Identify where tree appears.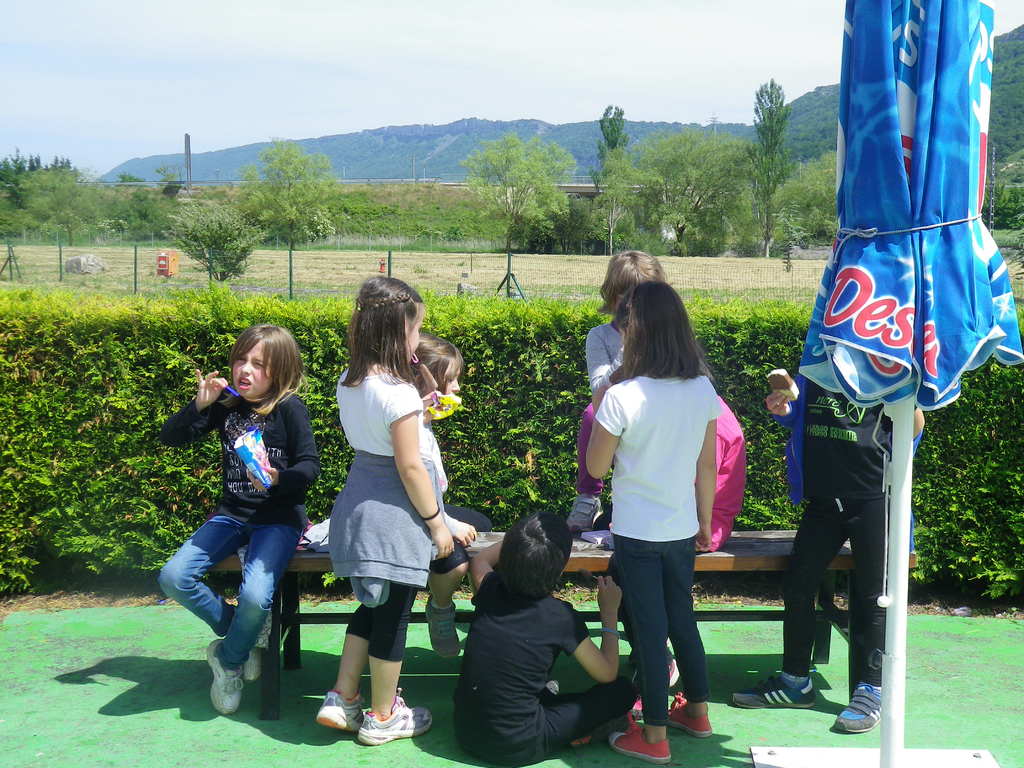
Appears at pyautogui.locateOnScreen(118, 170, 152, 186).
